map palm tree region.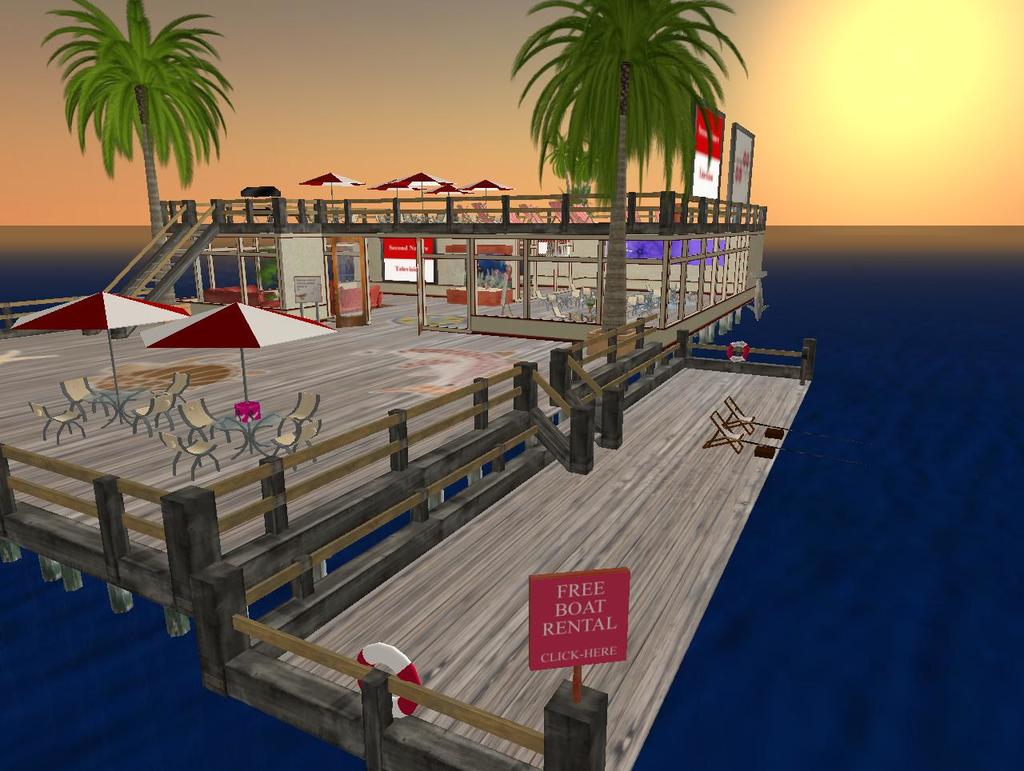
Mapped to Rect(49, 30, 222, 244).
